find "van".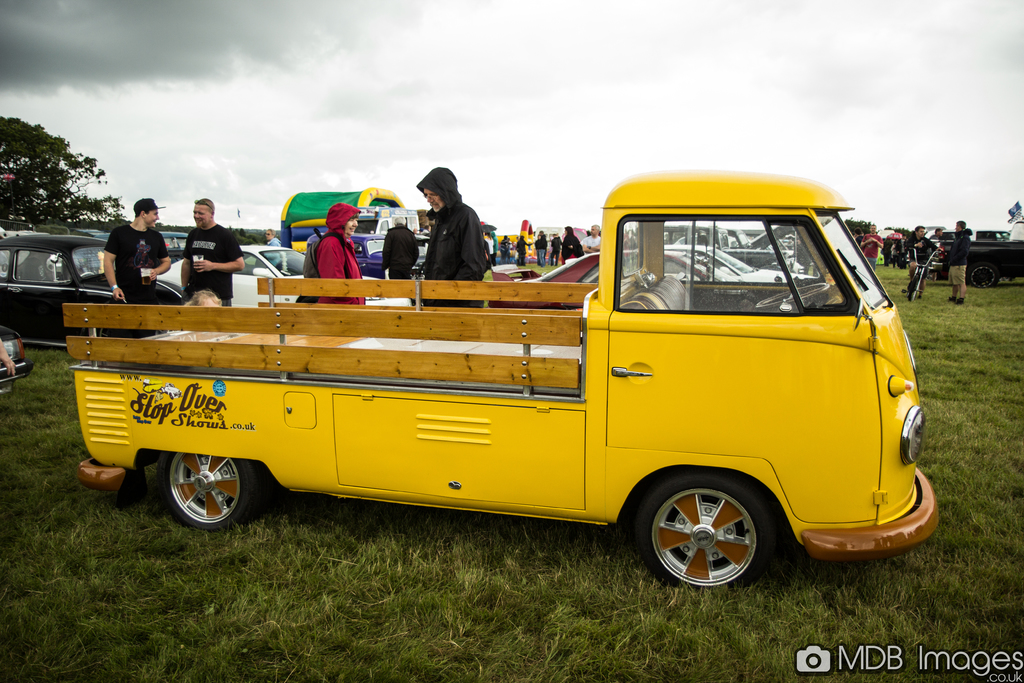
select_region(355, 202, 417, 235).
